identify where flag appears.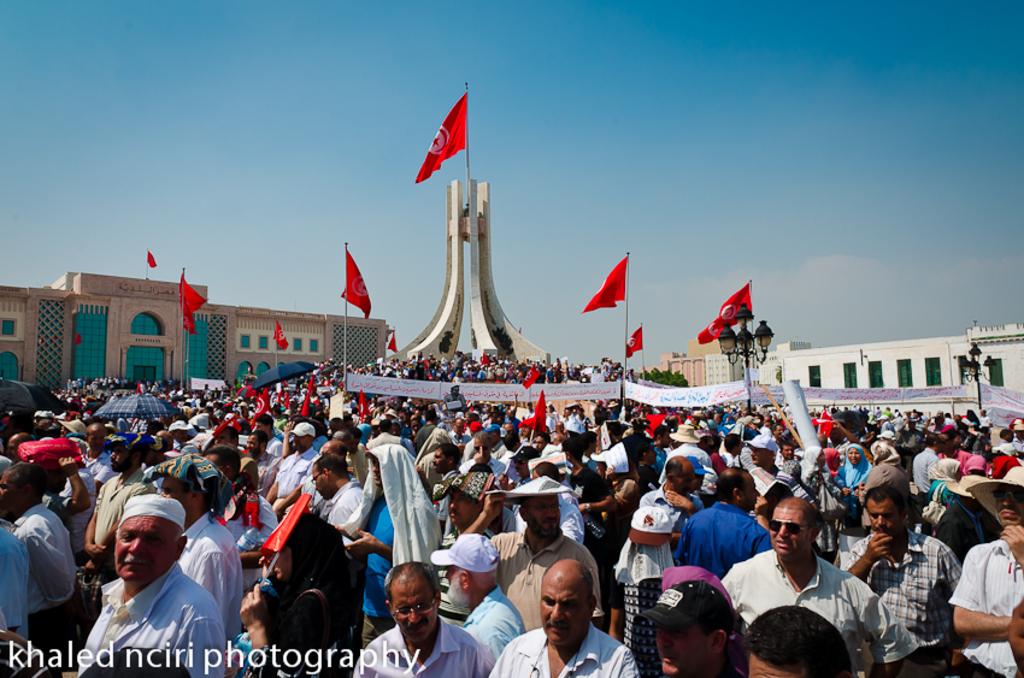
Appears at 142, 252, 161, 276.
